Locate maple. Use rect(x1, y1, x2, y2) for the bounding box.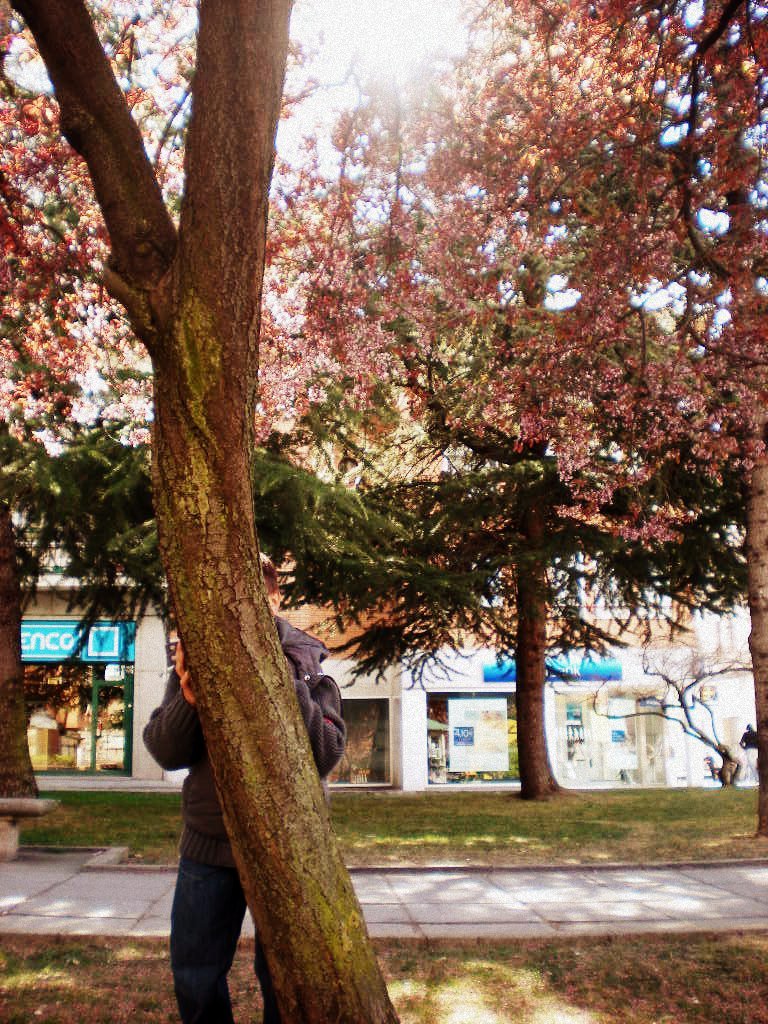
rect(641, 0, 756, 833).
